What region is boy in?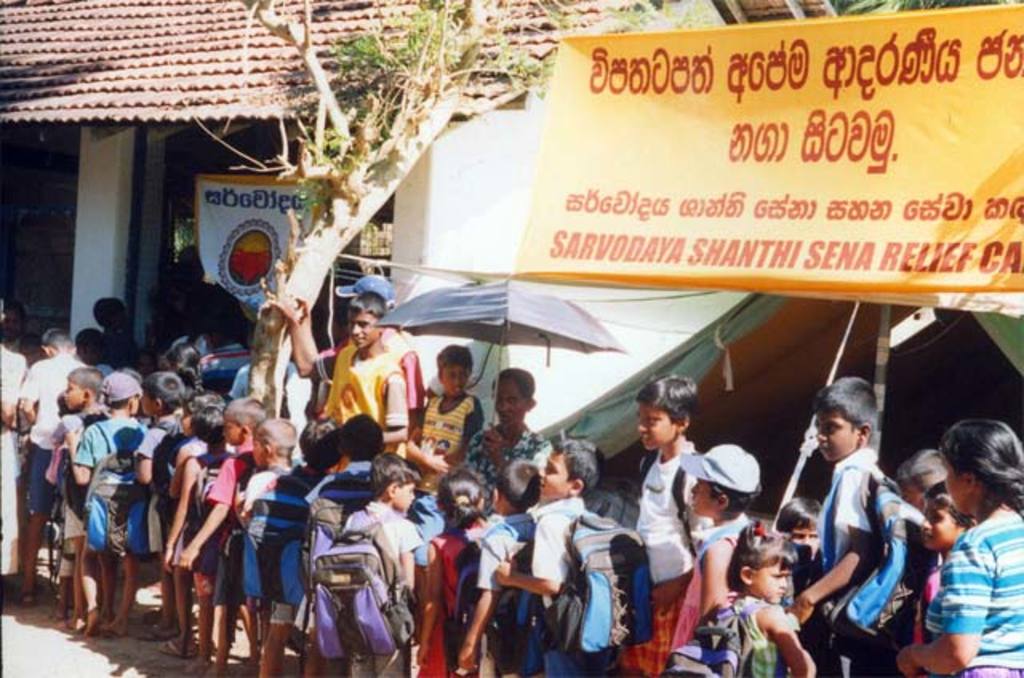
[left=194, top=315, right=250, bottom=393].
